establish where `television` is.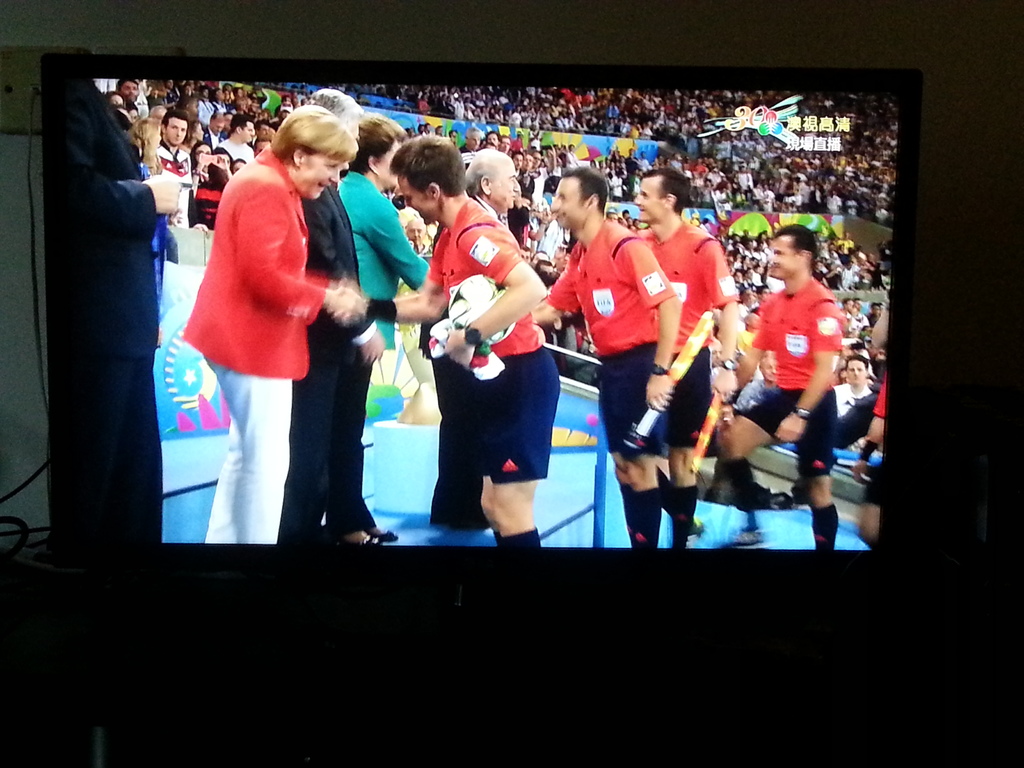
Established at bbox=(42, 50, 922, 689).
